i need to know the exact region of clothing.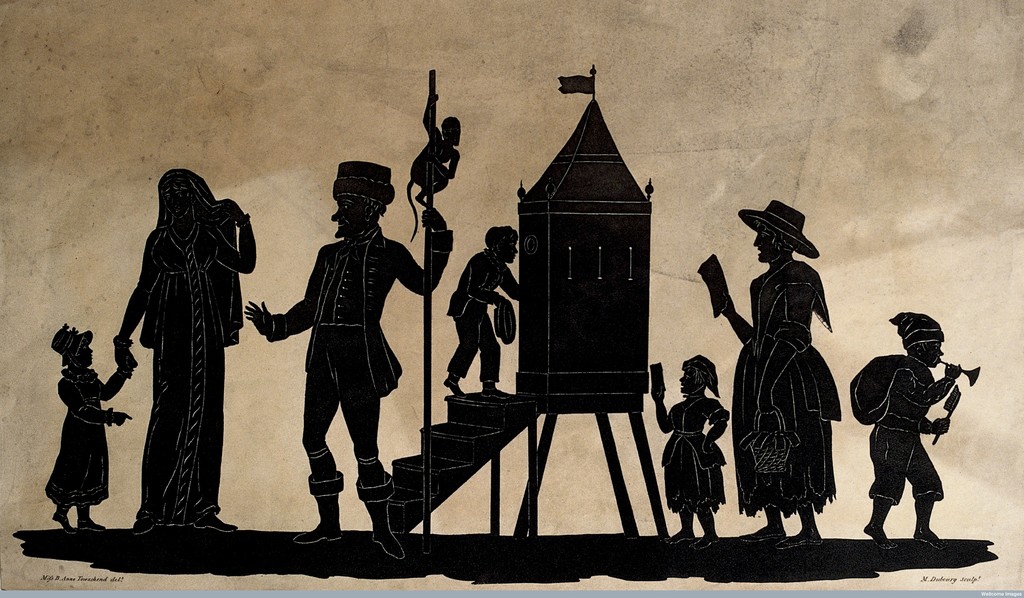
Region: l=722, t=196, r=843, b=518.
